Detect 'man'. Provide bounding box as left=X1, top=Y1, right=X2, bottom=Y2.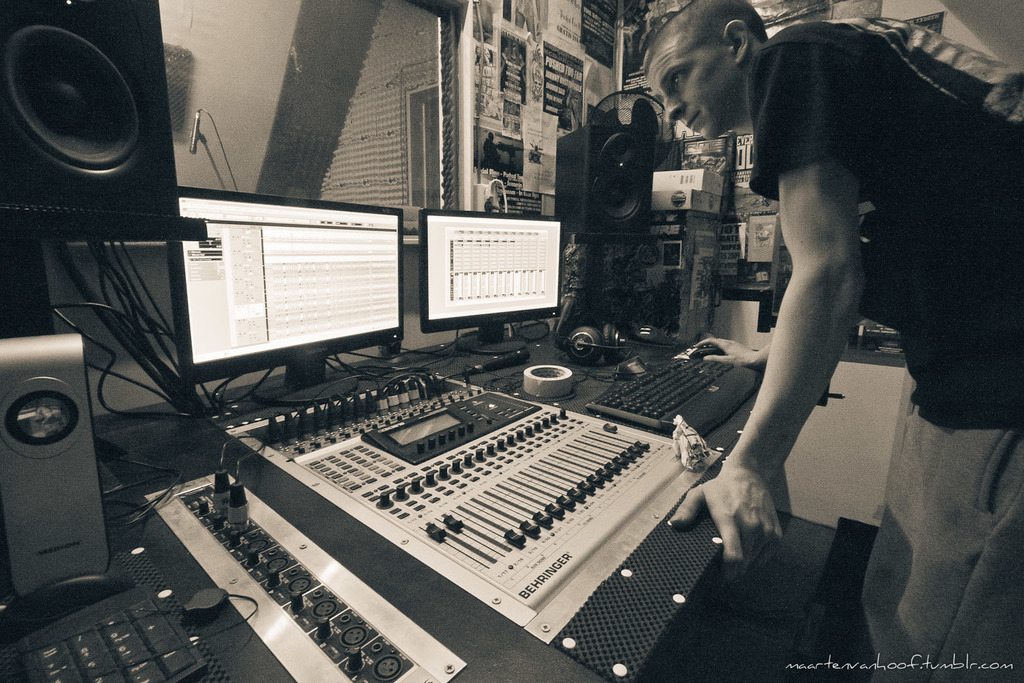
left=640, top=0, right=1023, bottom=682.
